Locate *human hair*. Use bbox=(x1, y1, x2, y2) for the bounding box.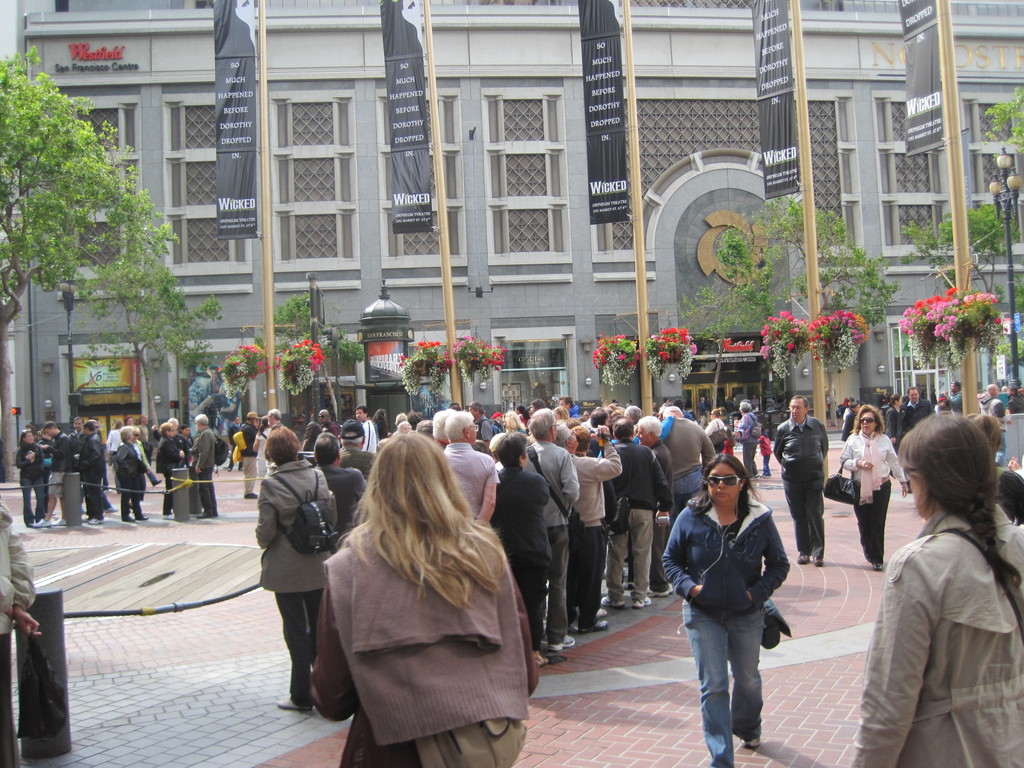
bbox=(909, 385, 920, 394).
